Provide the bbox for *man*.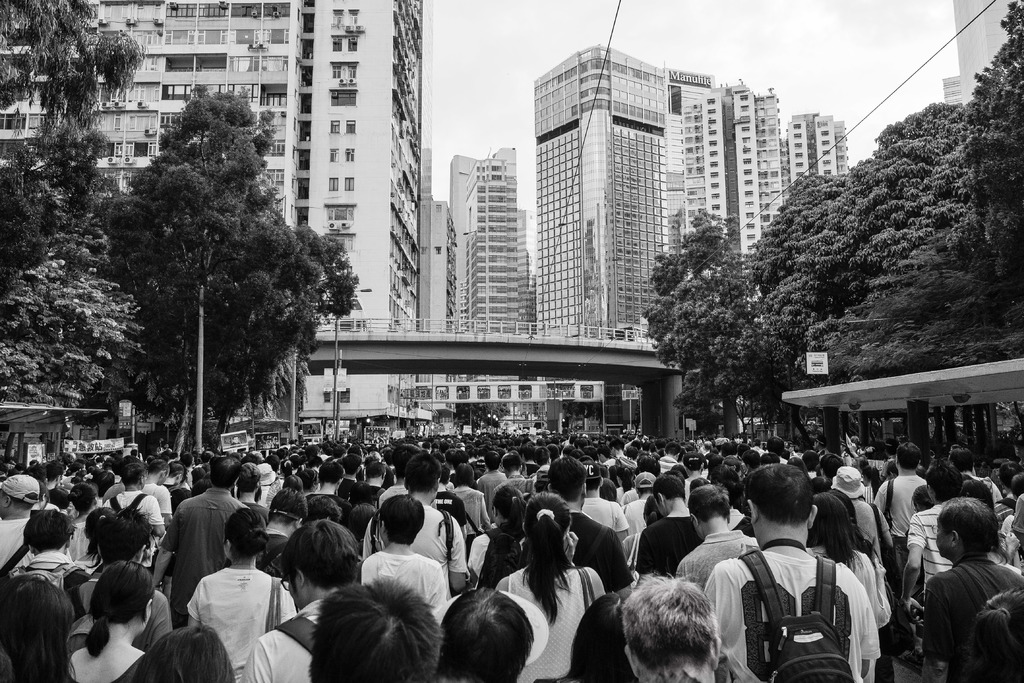
[left=376, top=443, right=421, bottom=504].
